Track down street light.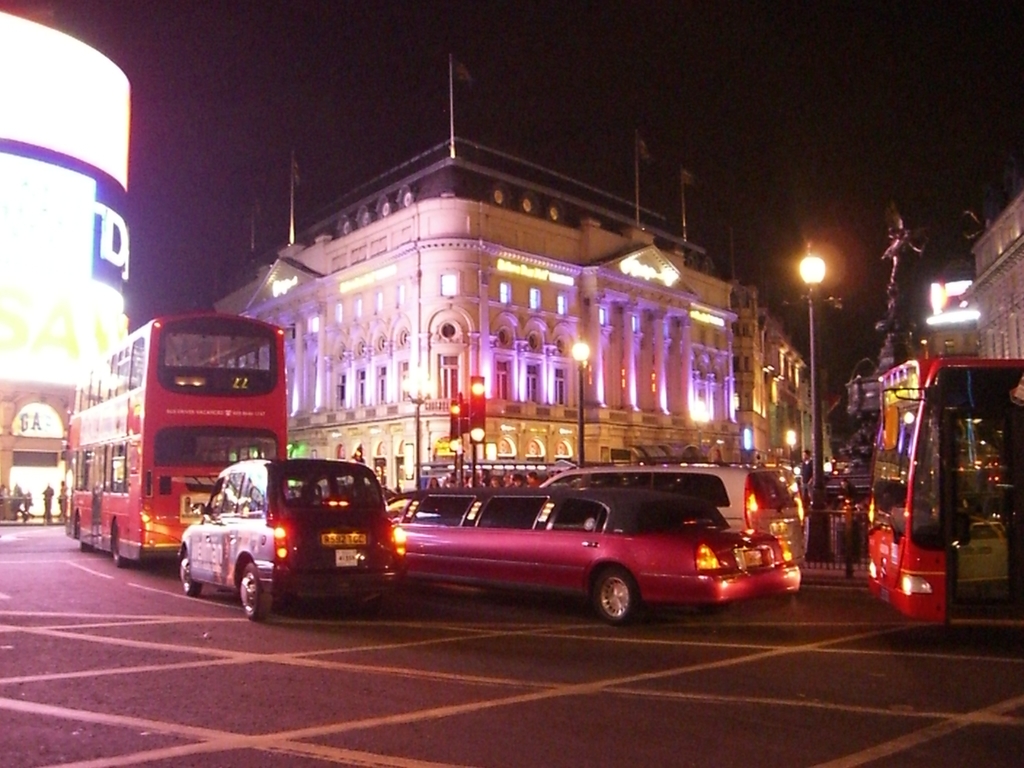
Tracked to {"x1": 787, "y1": 239, "x2": 823, "y2": 504}.
